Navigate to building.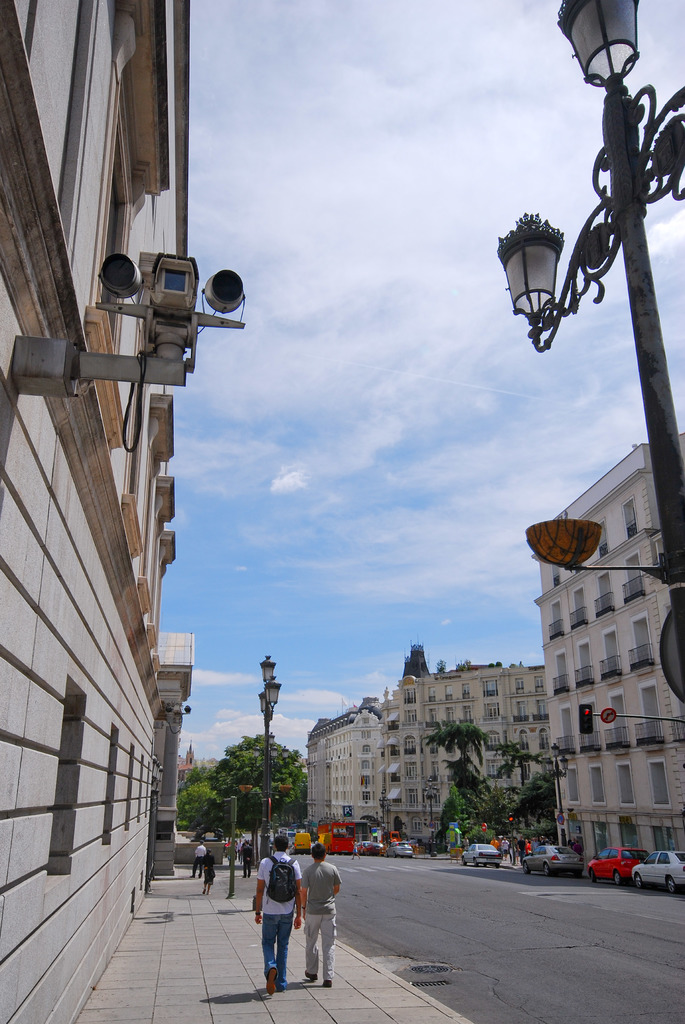
Navigation target: crop(304, 695, 383, 832).
